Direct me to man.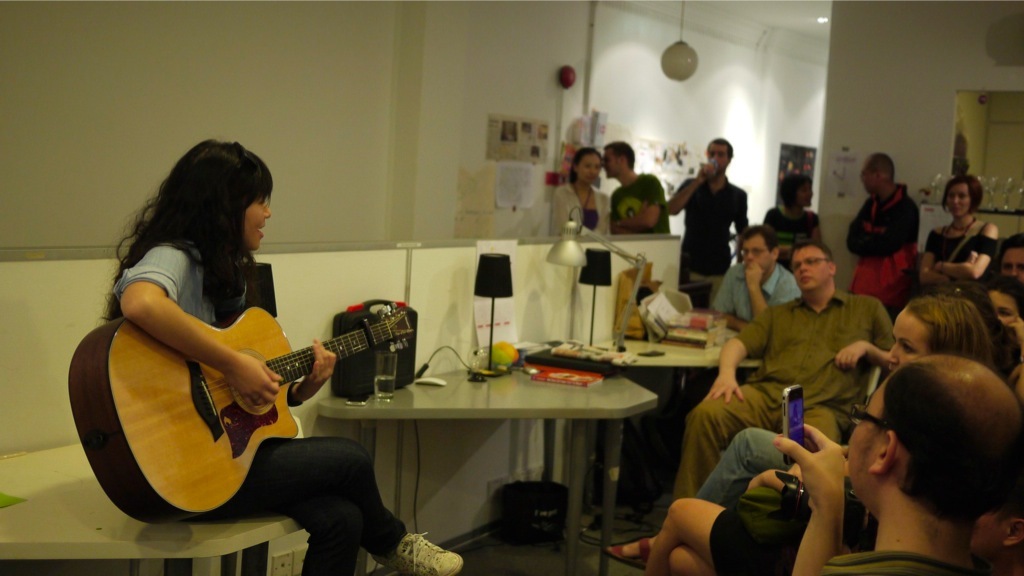
Direction: left=711, top=225, right=806, bottom=331.
